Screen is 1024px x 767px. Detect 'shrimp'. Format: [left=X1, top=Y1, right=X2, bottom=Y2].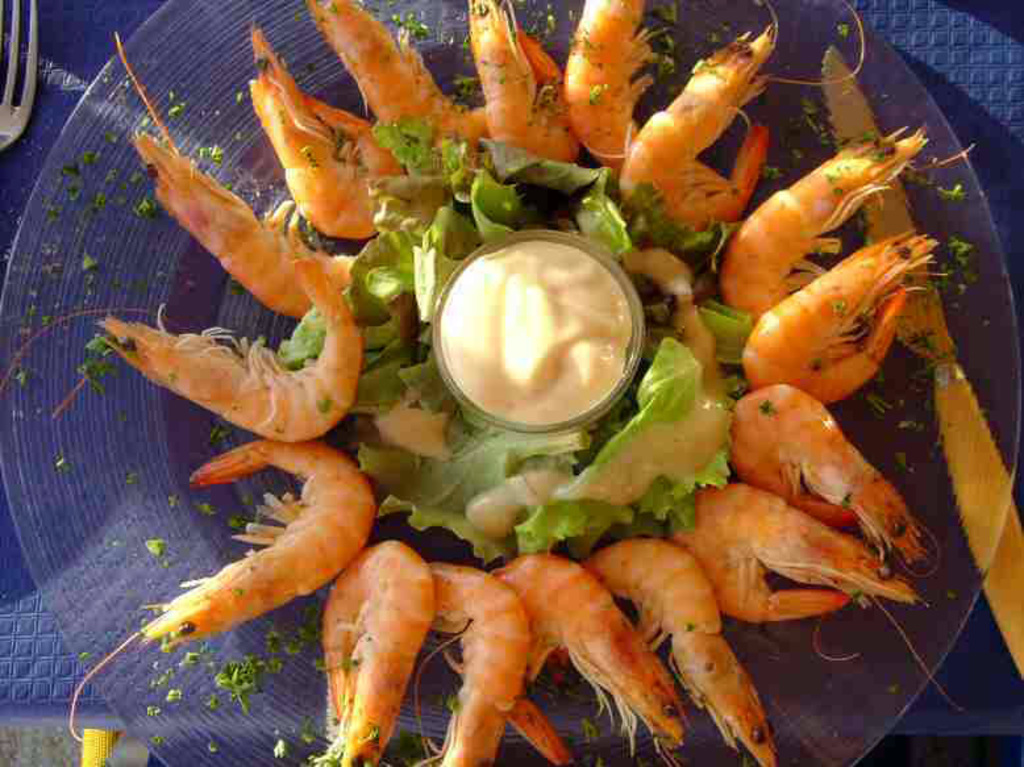
[left=565, top=0, right=662, bottom=182].
